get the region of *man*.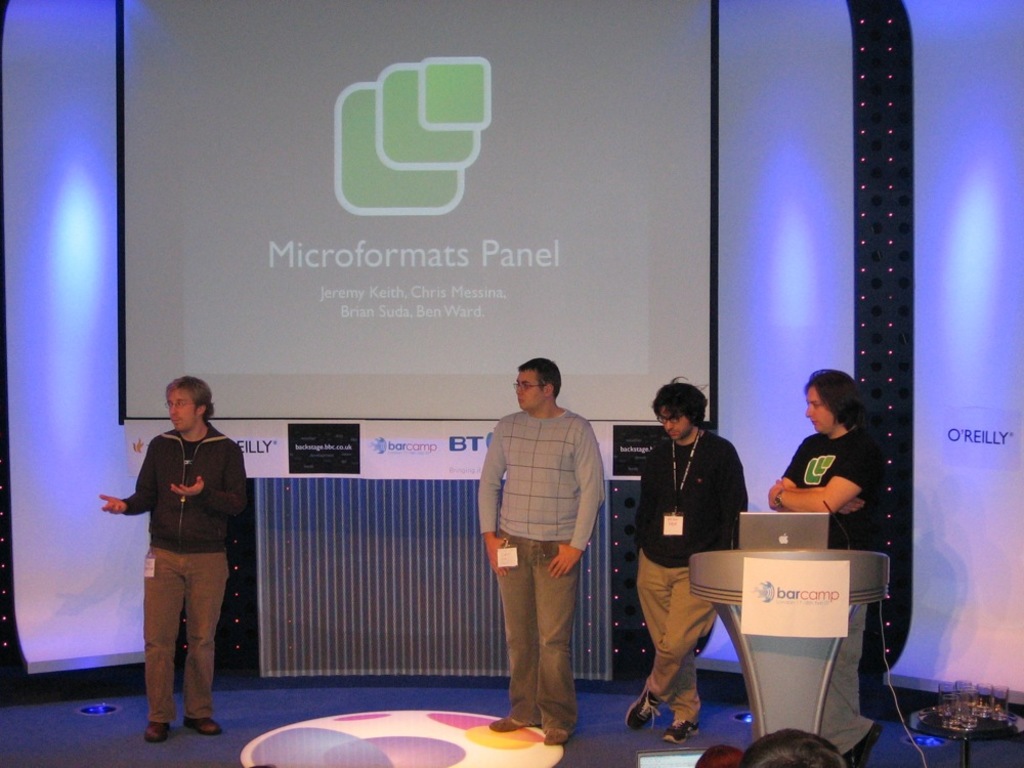
Rect(621, 376, 753, 752).
